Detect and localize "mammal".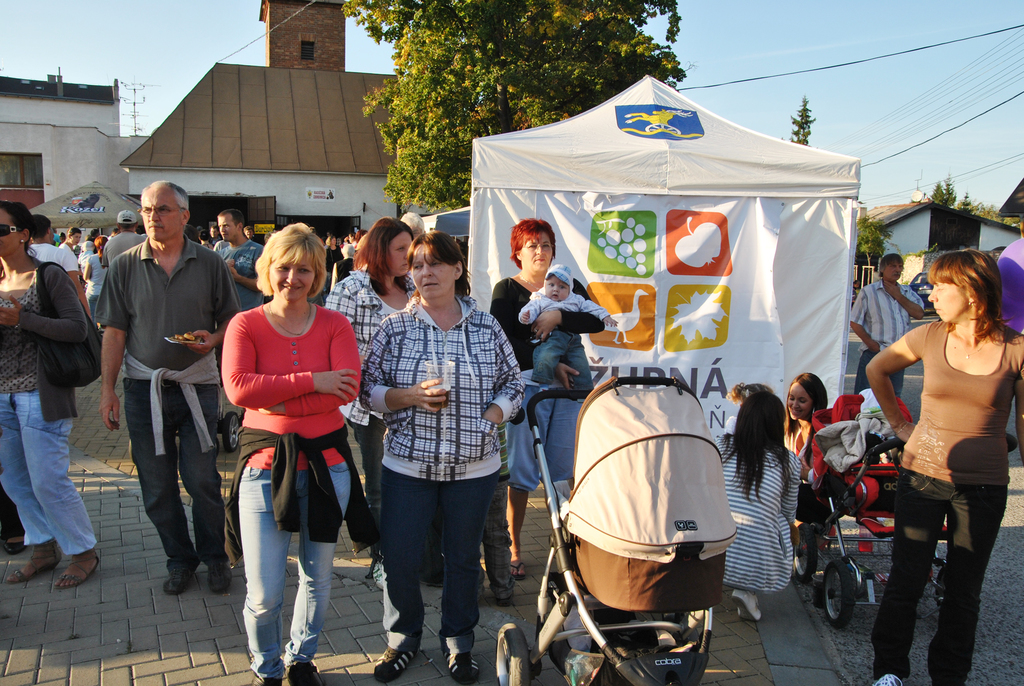
Localized at 80, 234, 105, 313.
